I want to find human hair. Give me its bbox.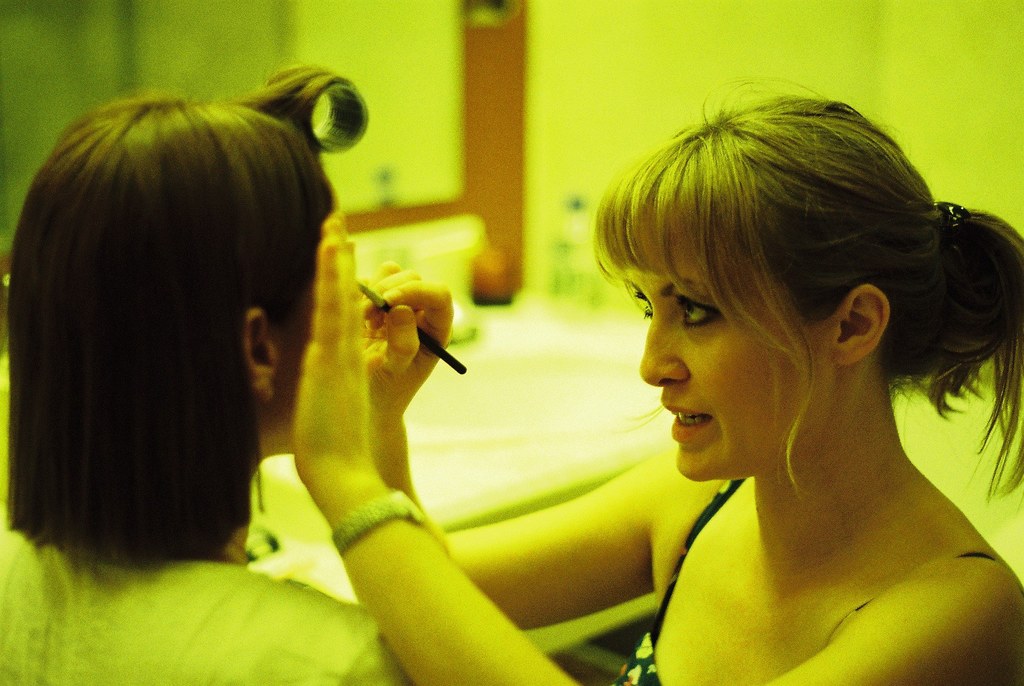
6,60,355,576.
